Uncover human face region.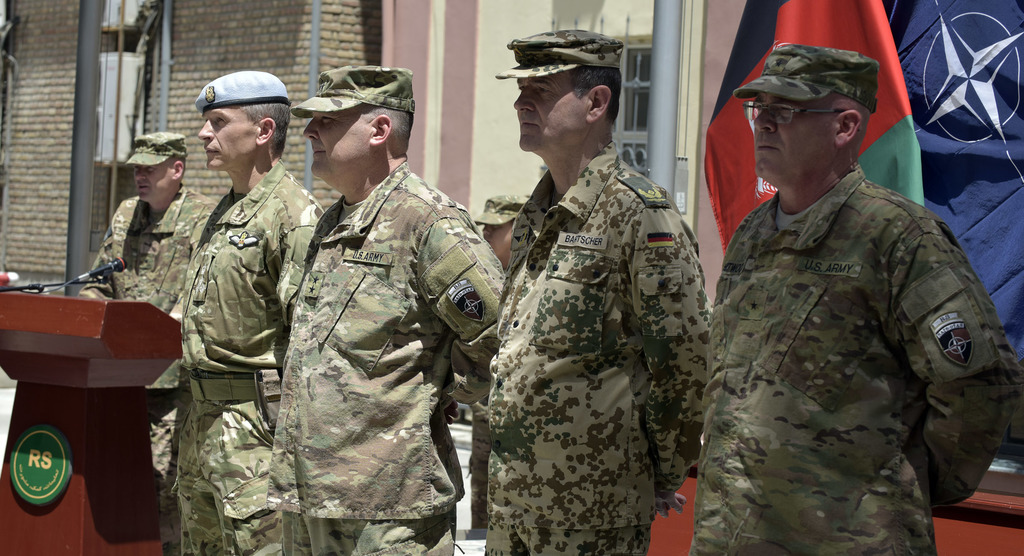
Uncovered: Rect(198, 107, 255, 175).
